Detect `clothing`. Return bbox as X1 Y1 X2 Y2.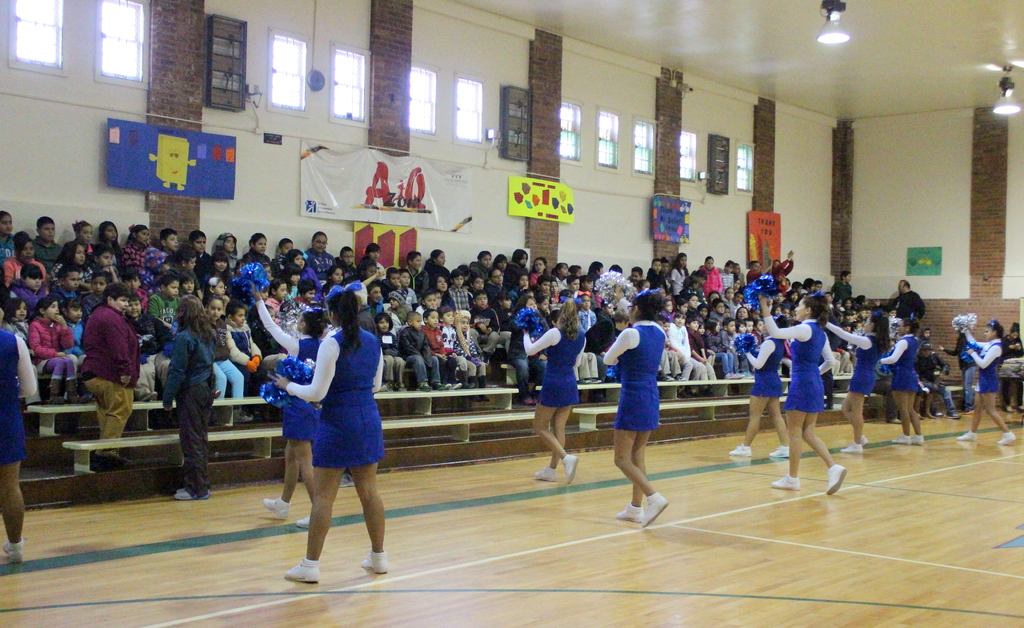
159 320 218 500.
